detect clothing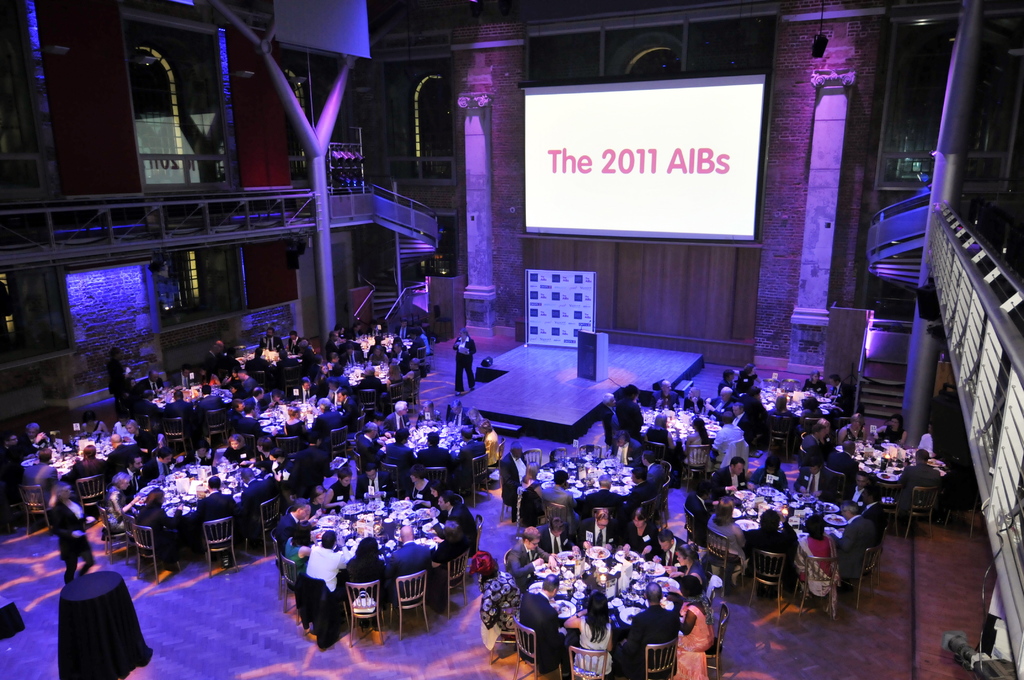
region(104, 357, 125, 401)
